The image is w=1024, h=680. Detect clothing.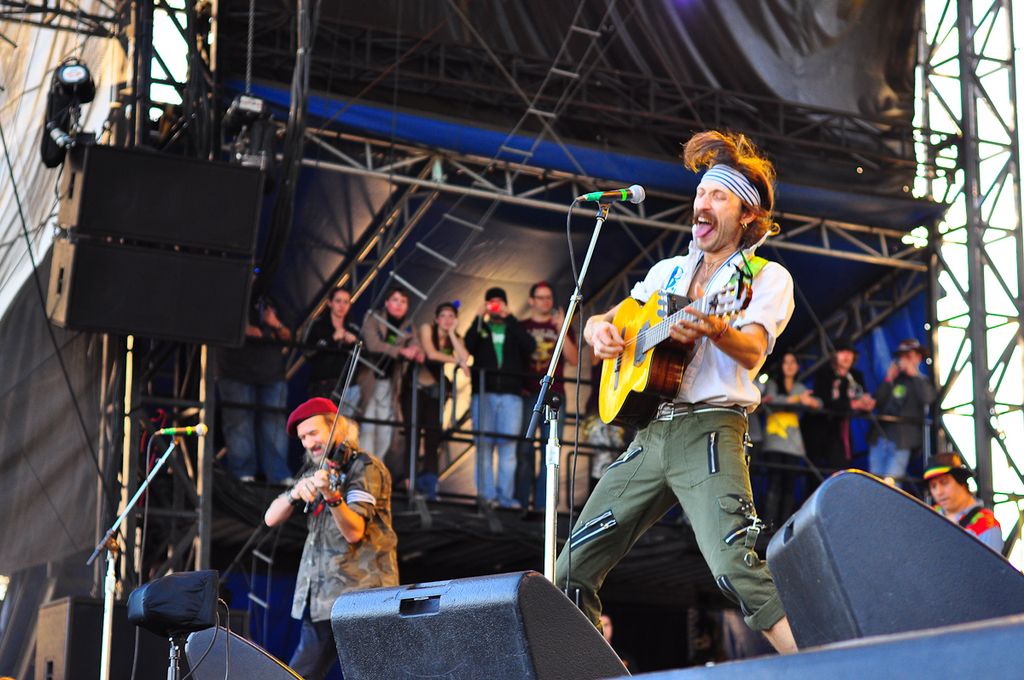
Detection: 288,310,360,480.
